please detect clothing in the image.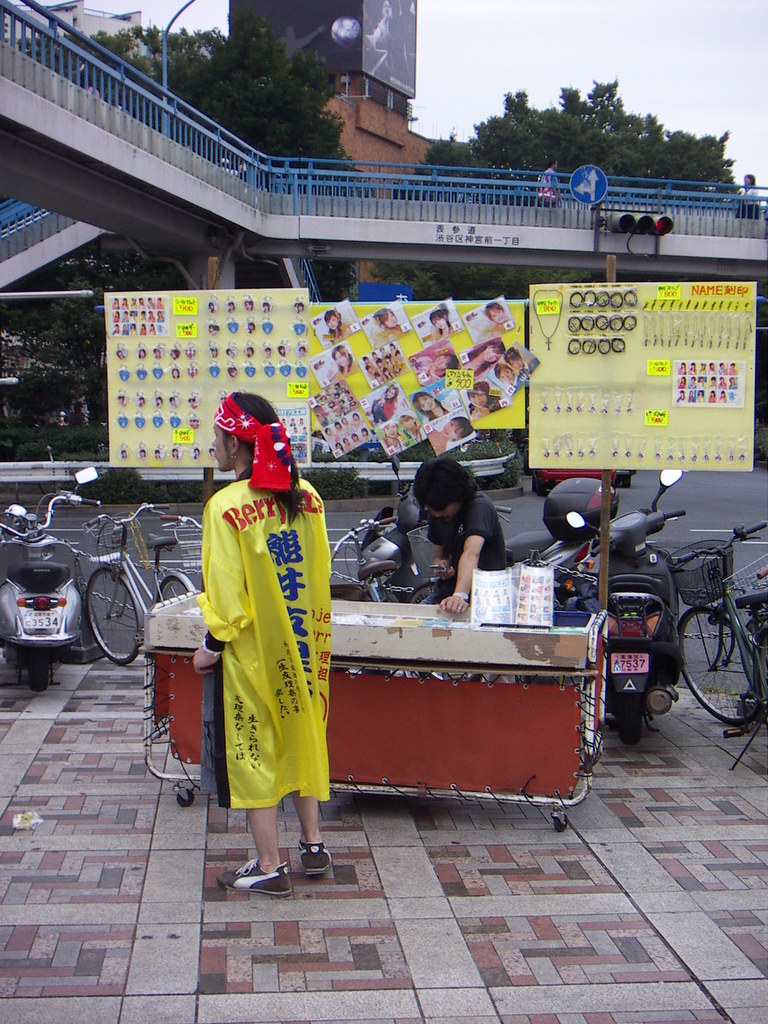
417:496:508:605.
